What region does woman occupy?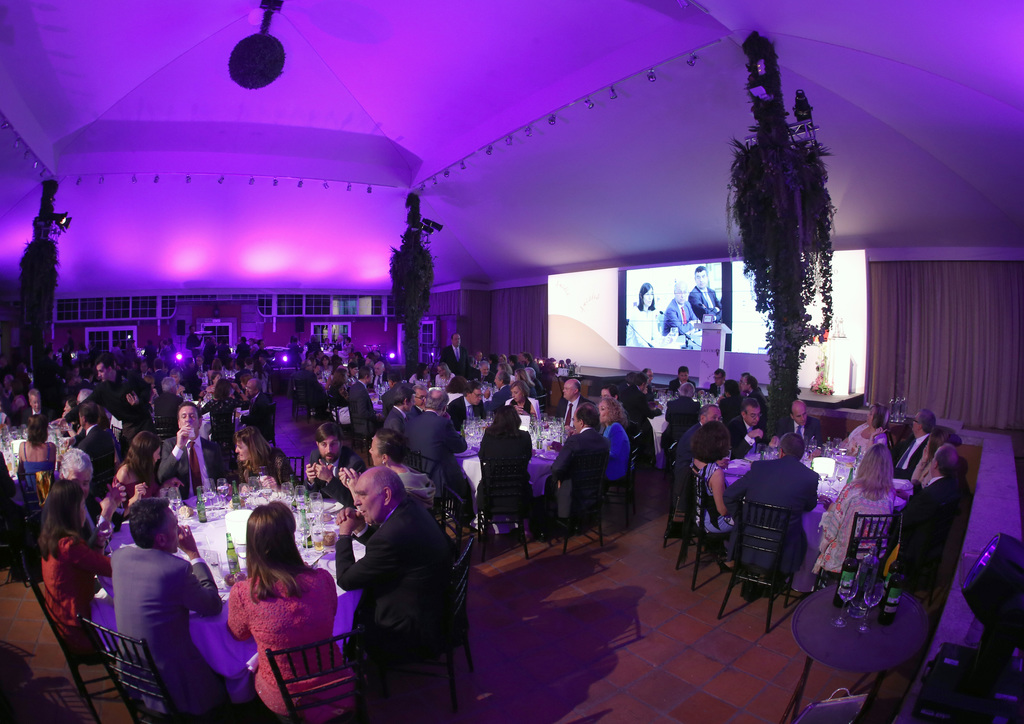
bbox(196, 379, 249, 443).
